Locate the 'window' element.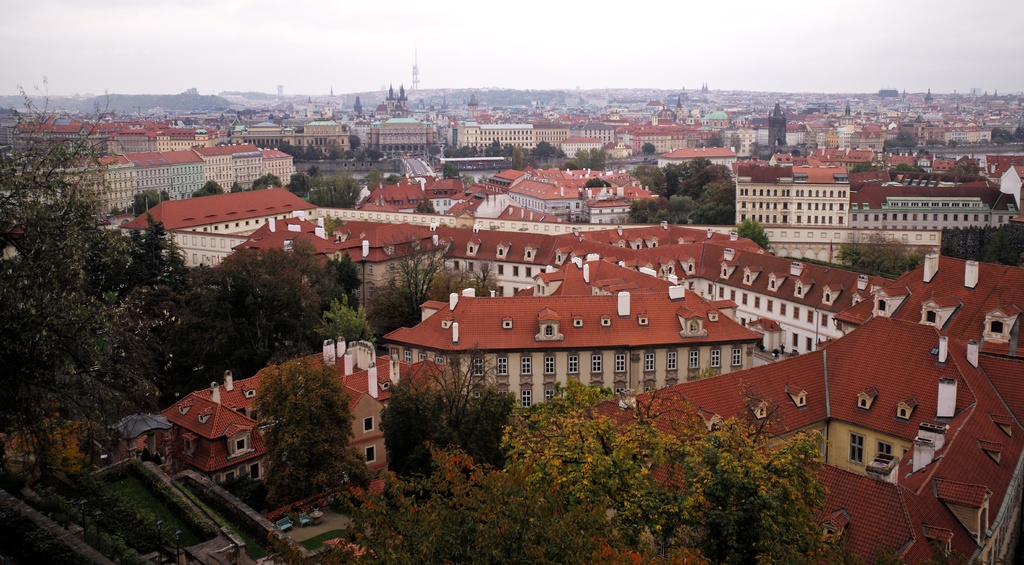
Element bbox: [left=250, top=409, right=257, bottom=420].
